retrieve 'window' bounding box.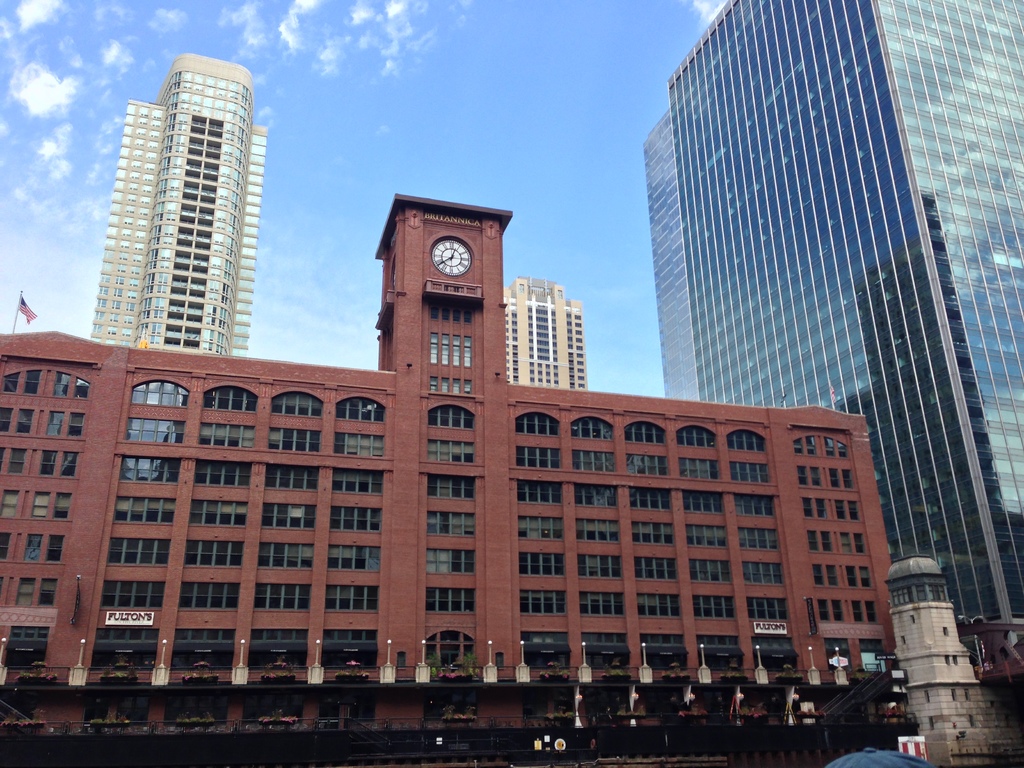
Bounding box: pyautogui.locateOnScreen(683, 492, 724, 511).
